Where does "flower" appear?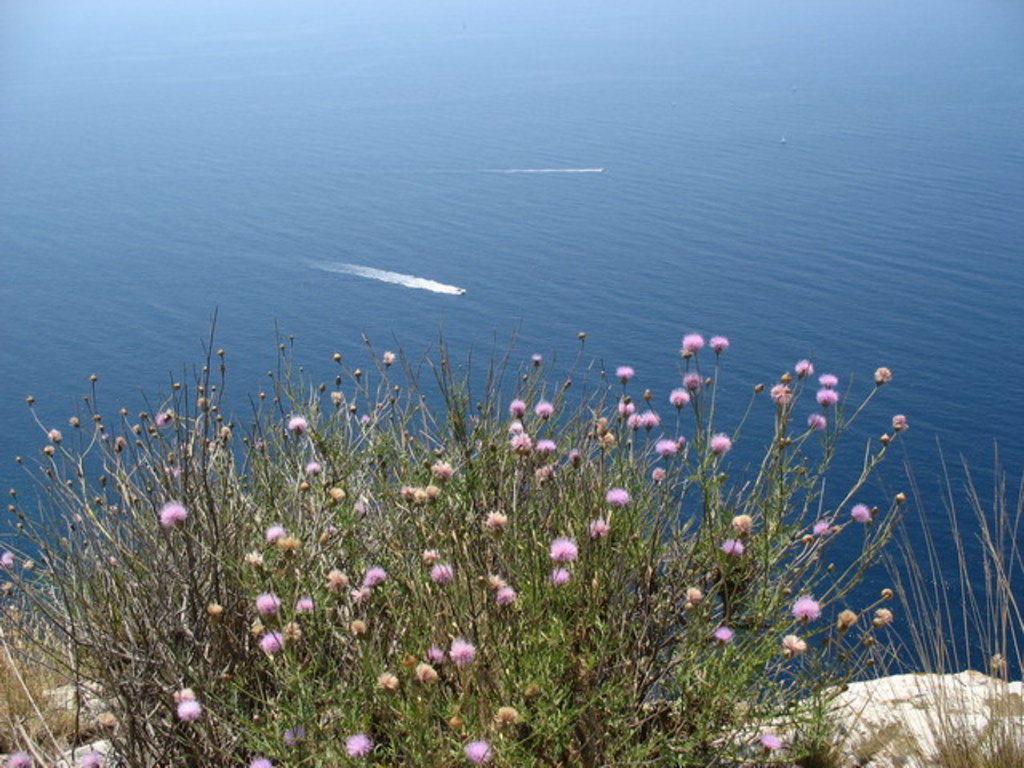
Appears at bbox=[853, 509, 870, 520].
